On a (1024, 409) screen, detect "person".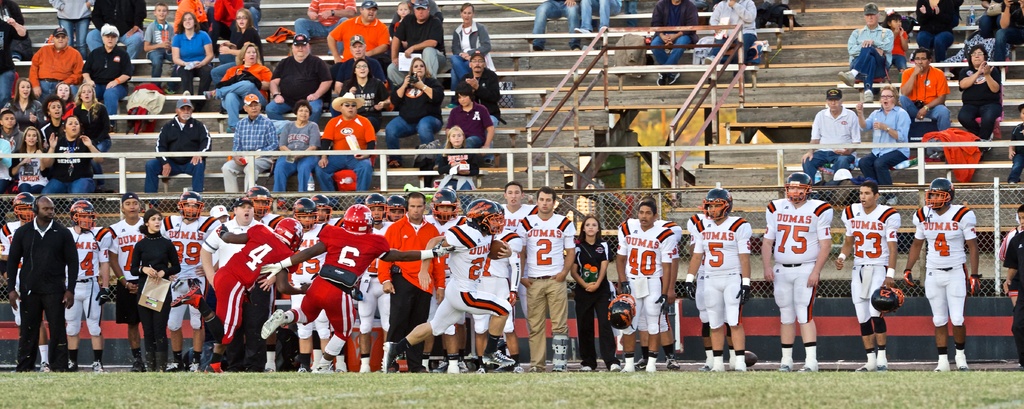
box(755, 0, 797, 26).
